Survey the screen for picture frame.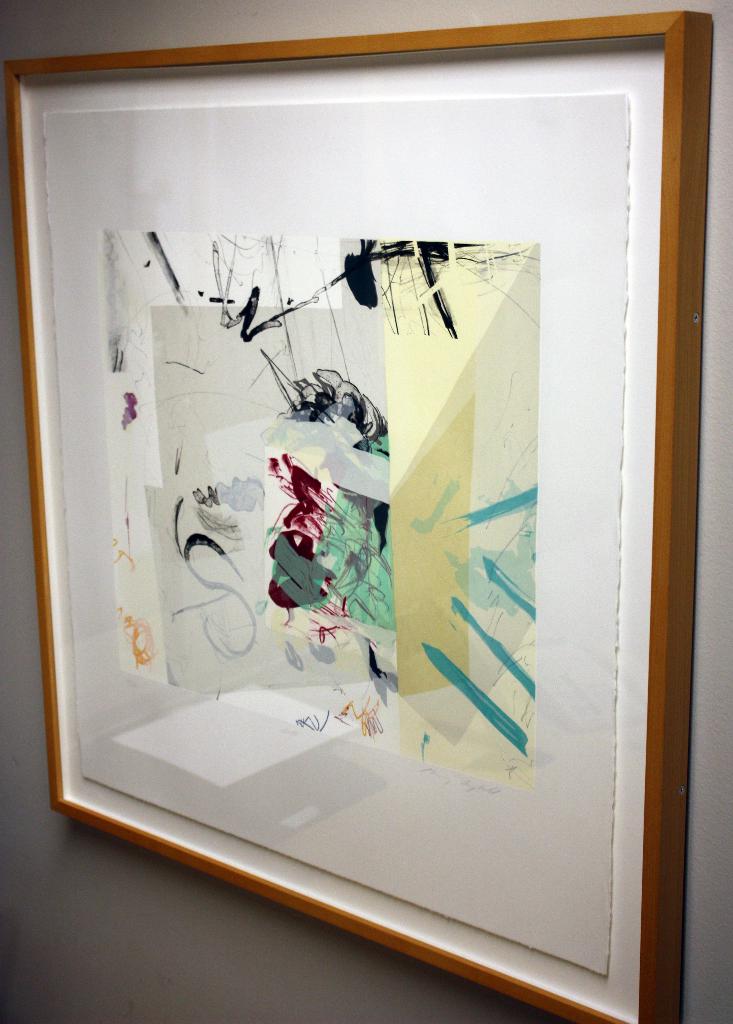
Survey found: select_region(15, 19, 697, 1023).
